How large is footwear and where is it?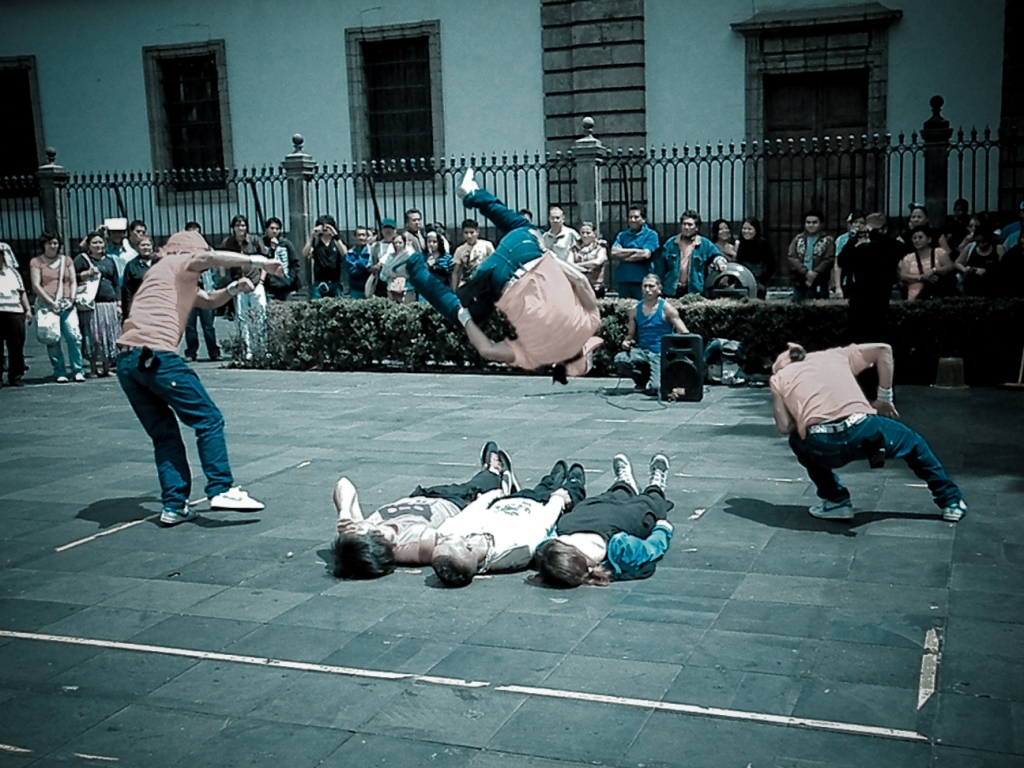
Bounding box: crop(208, 349, 224, 362).
